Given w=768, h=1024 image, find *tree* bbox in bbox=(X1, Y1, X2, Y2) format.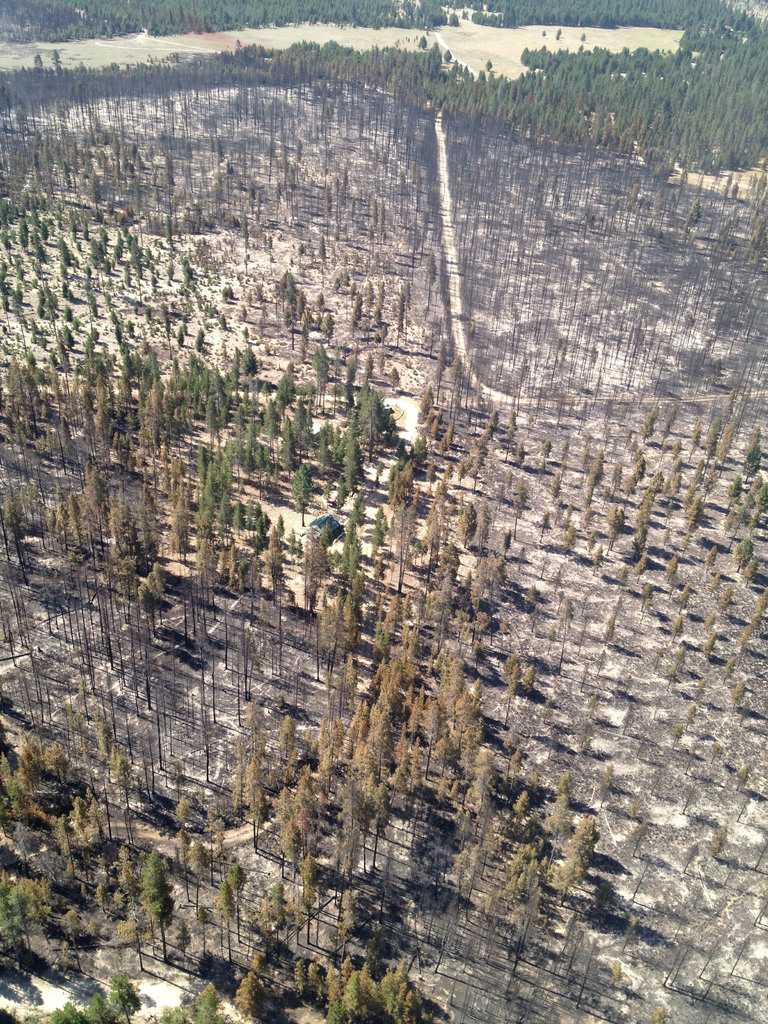
bbox=(707, 827, 724, 851).
